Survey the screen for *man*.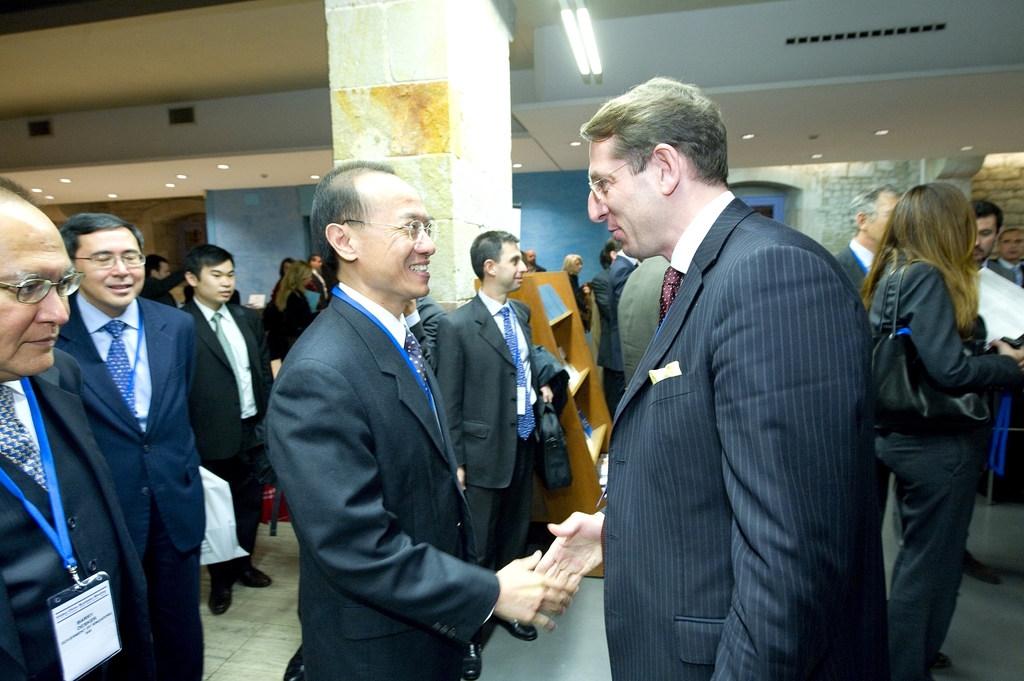
Survey found: select_region(527, 249, 547, 273).
